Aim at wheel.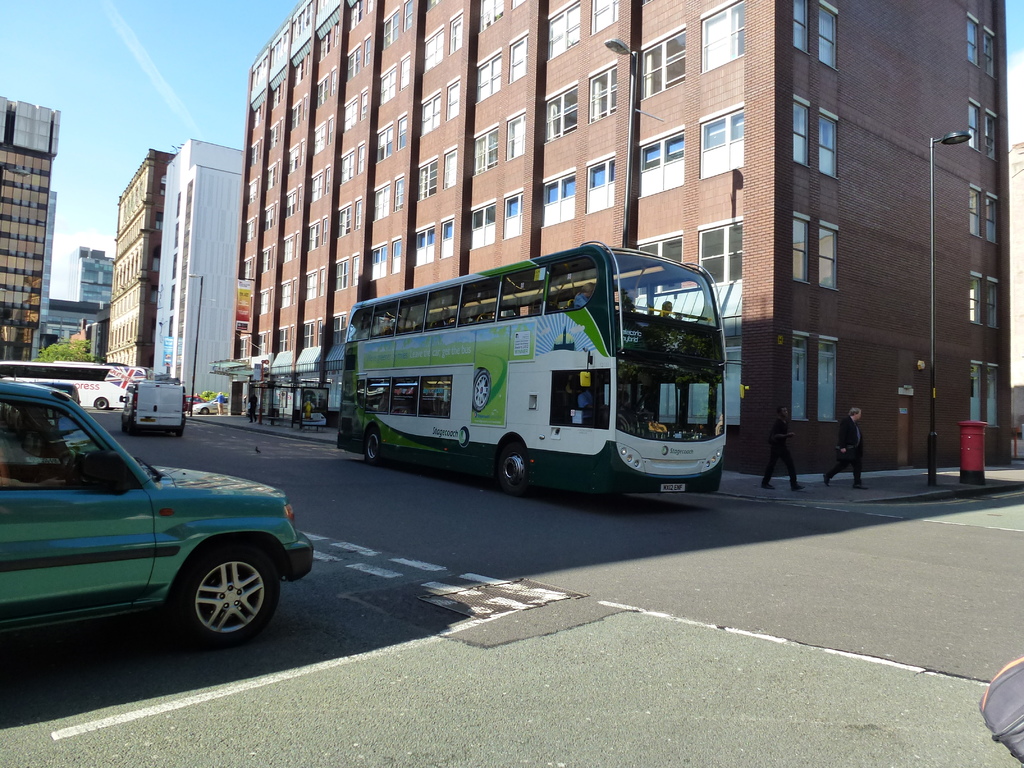
Aimed at <bbox>129, 418, 140, 435</bbox>.
